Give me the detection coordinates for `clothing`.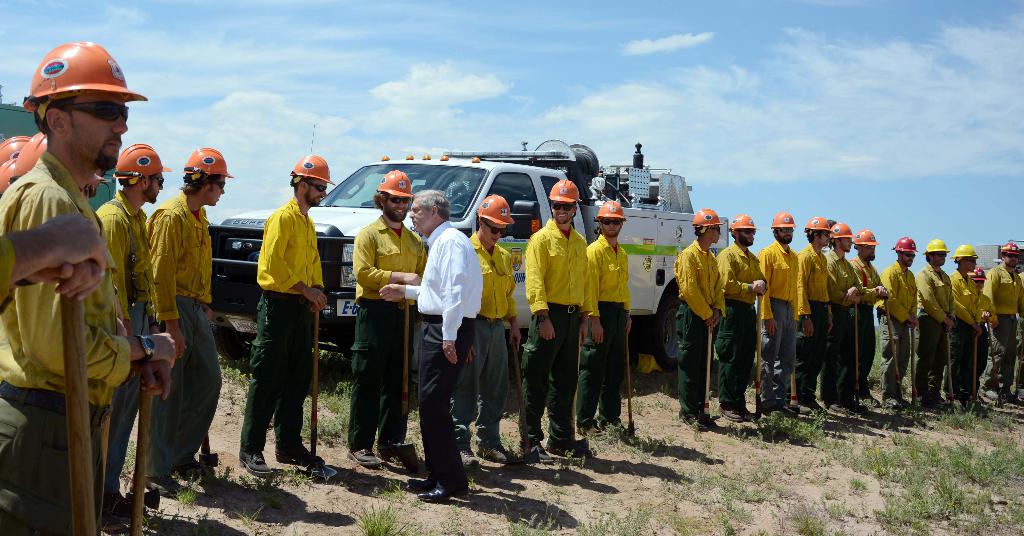
<bbox>141, 190, 219, 474</bbox>.
